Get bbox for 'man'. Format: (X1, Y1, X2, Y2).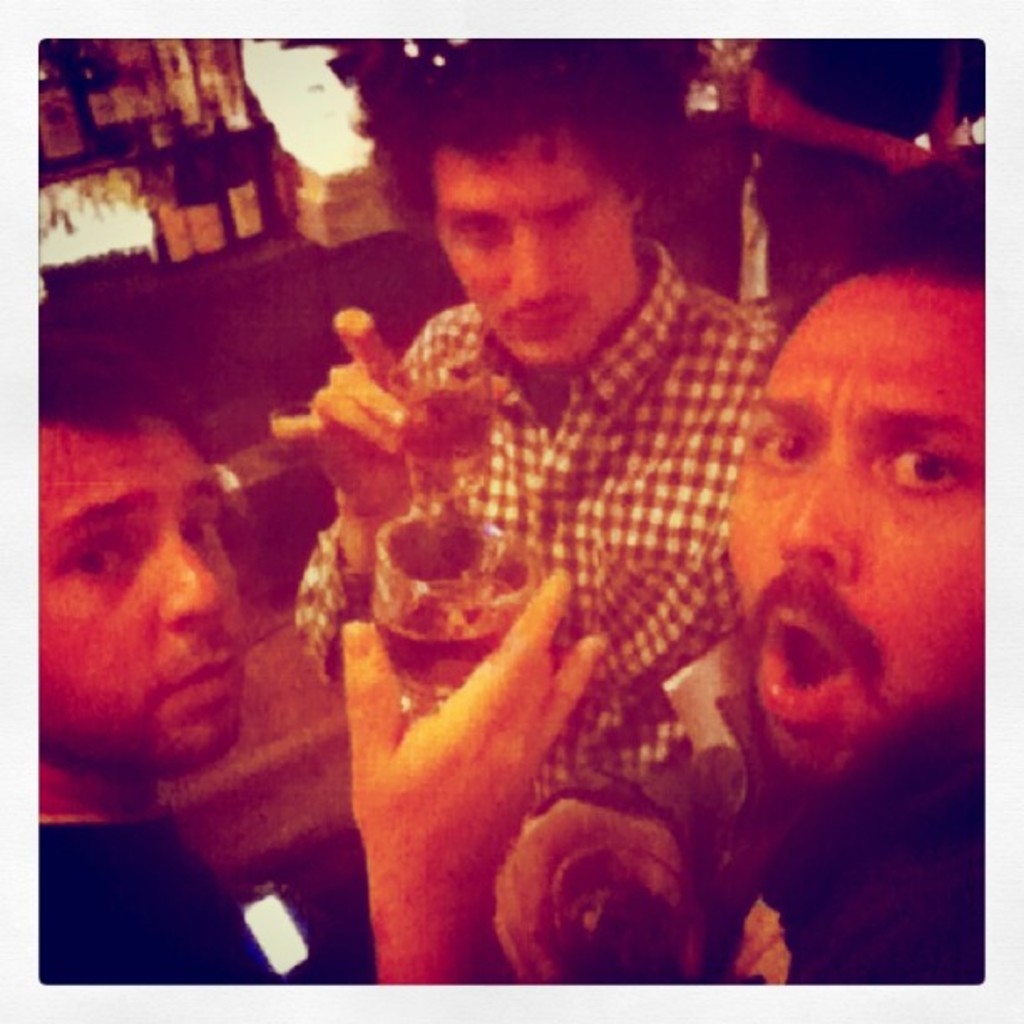
(38, 331, 293, 987).
